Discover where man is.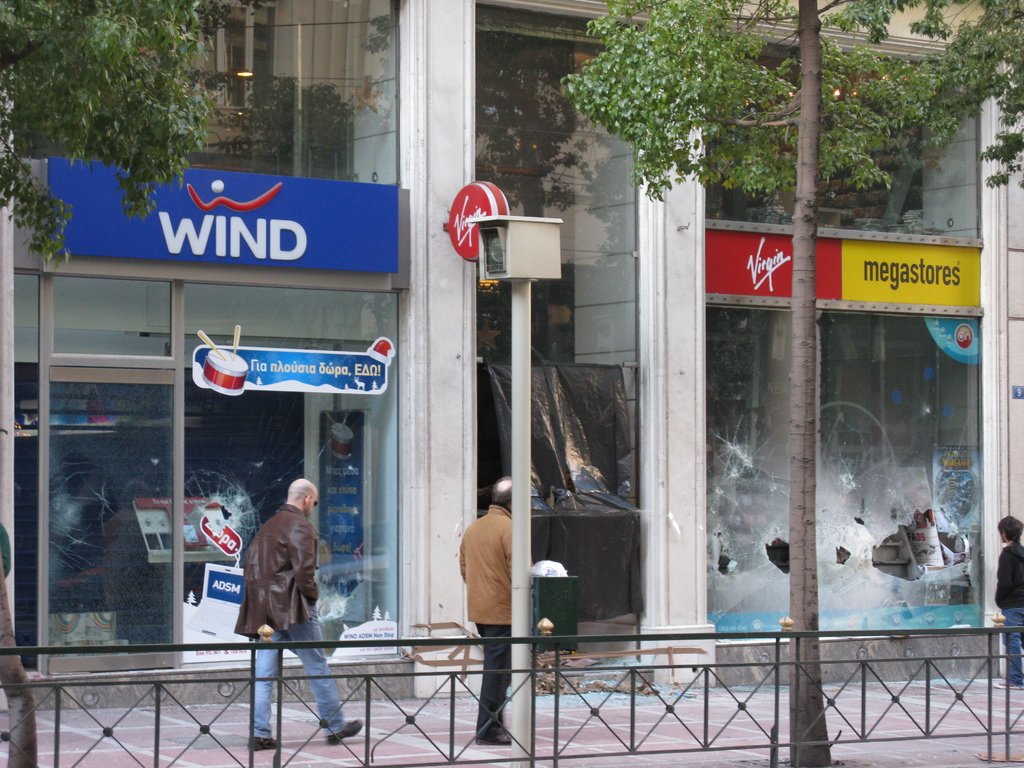
Discovered at <box>230,466,339,744</box>.
